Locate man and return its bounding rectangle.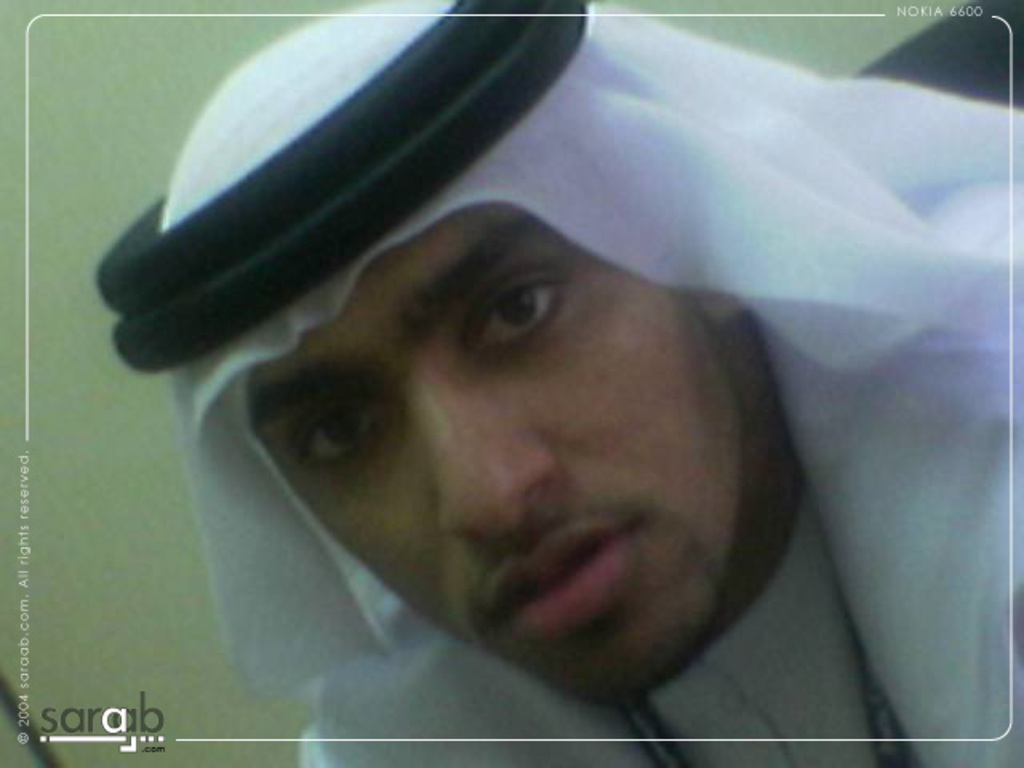
BBox(98, 0, 1022, 766).
